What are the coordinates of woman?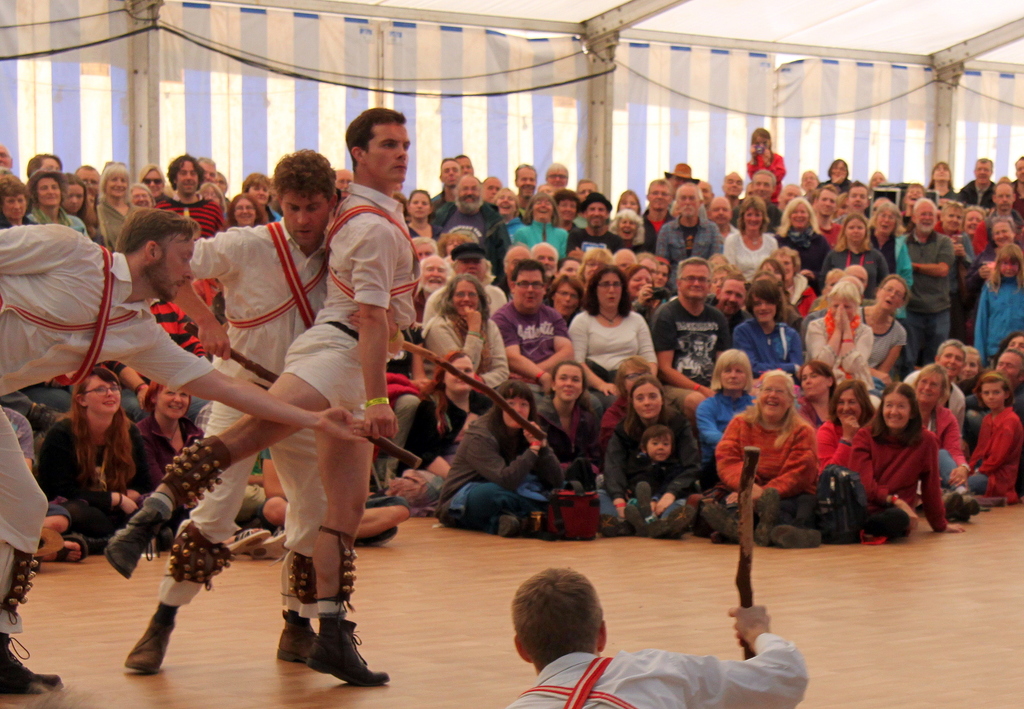
x1=622, y1=260, x2=661, y2=314.
